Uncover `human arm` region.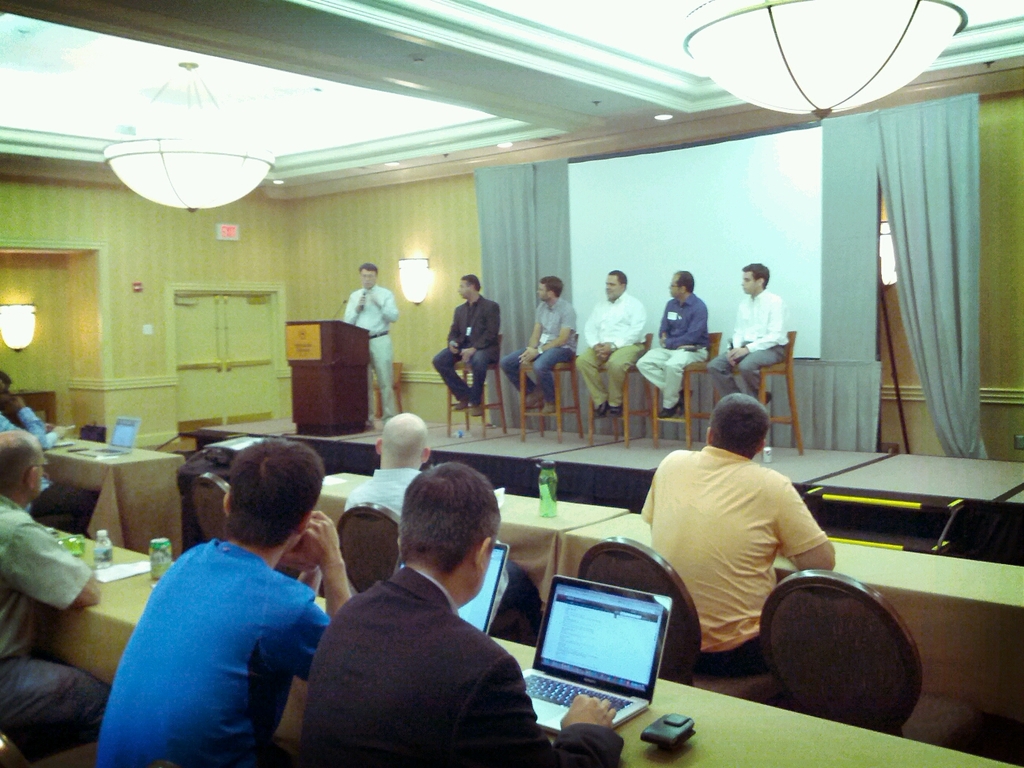
Uncovered: {"left": 0, "top": 390, "right": 51, "bottom": 454}.
